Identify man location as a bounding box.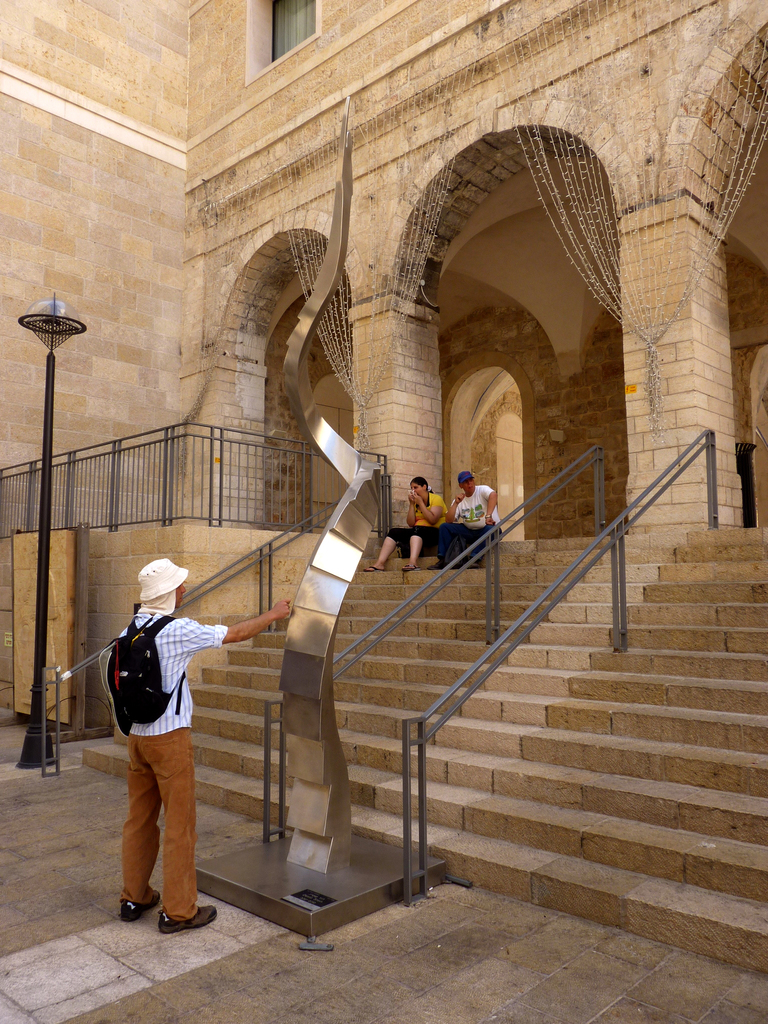
(left=106, top=503, right=288, bottom=925).
